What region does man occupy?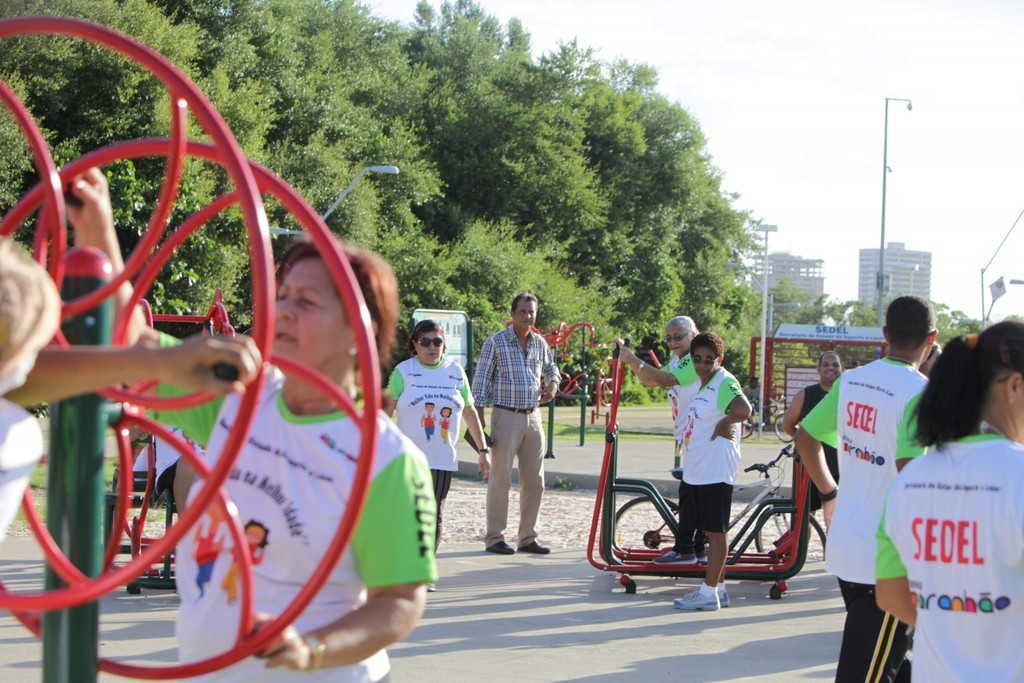
x1=53 y1=177 x2=434 y2=682.
